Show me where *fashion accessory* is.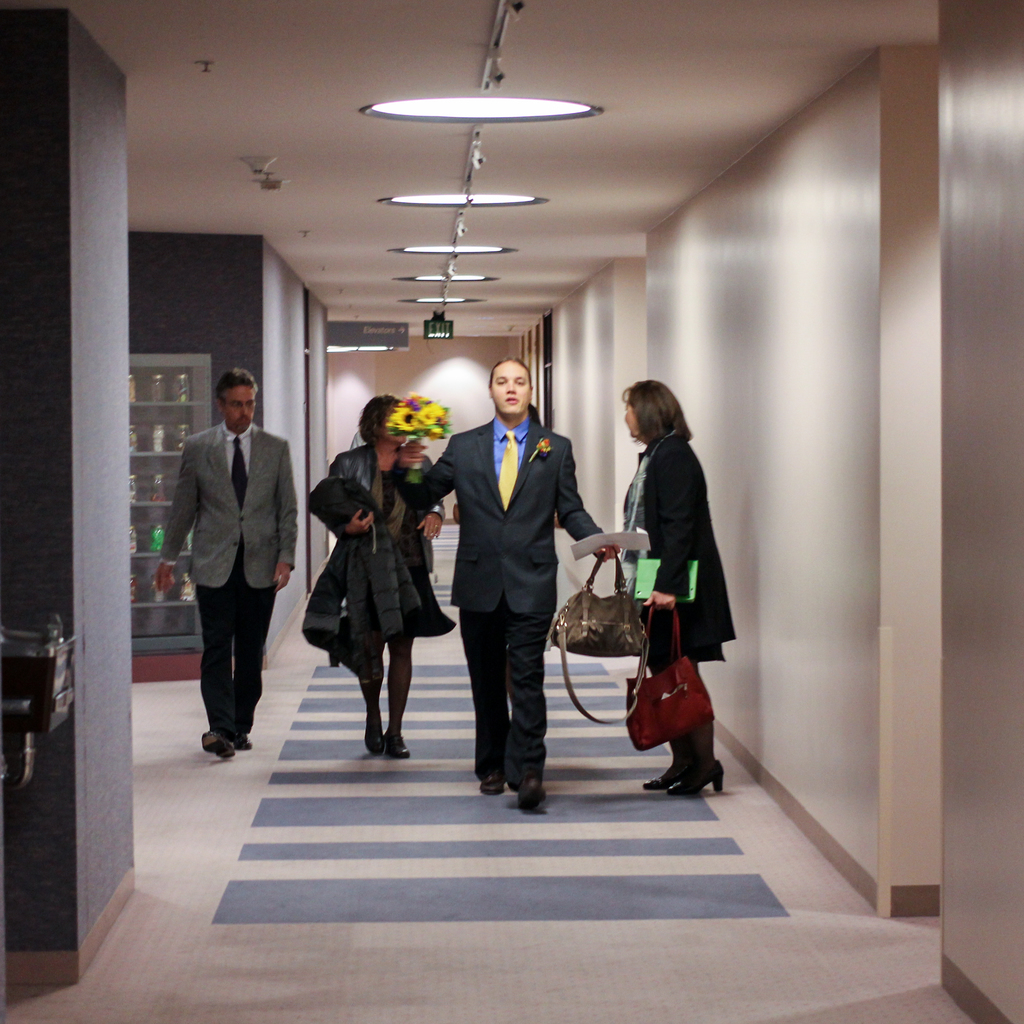
*fashion accessory* is at x1=665, y1=762, x2=724, y2=794.
